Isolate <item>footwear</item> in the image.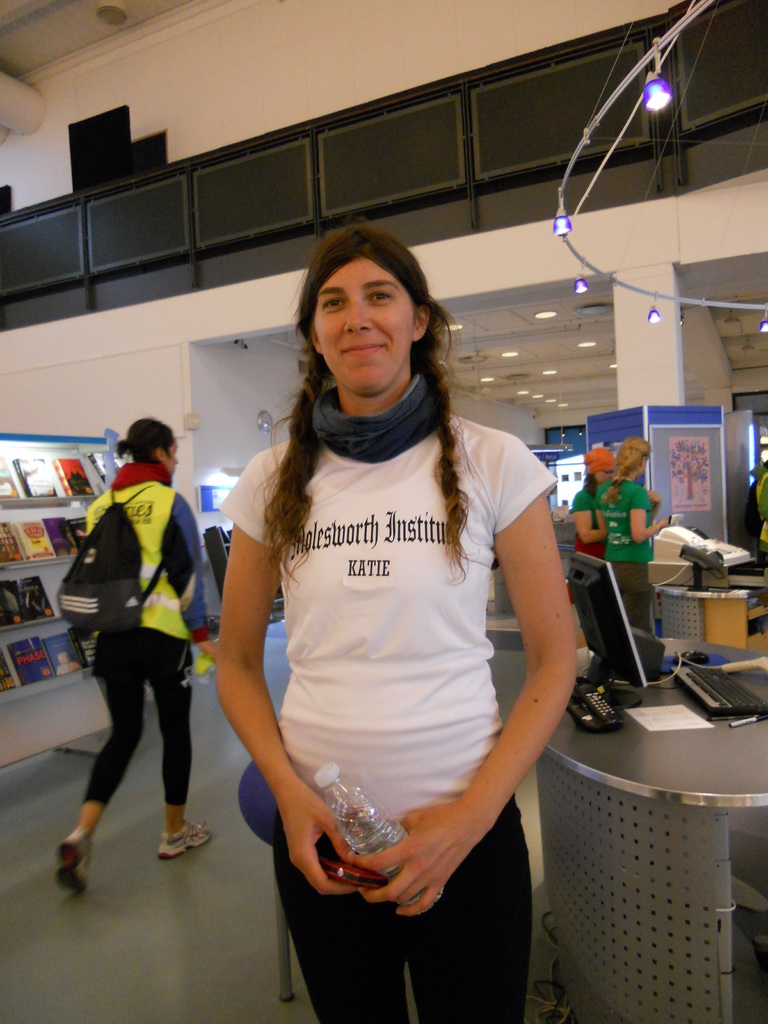
Isolated region: box(53, 828, 90, 896).
